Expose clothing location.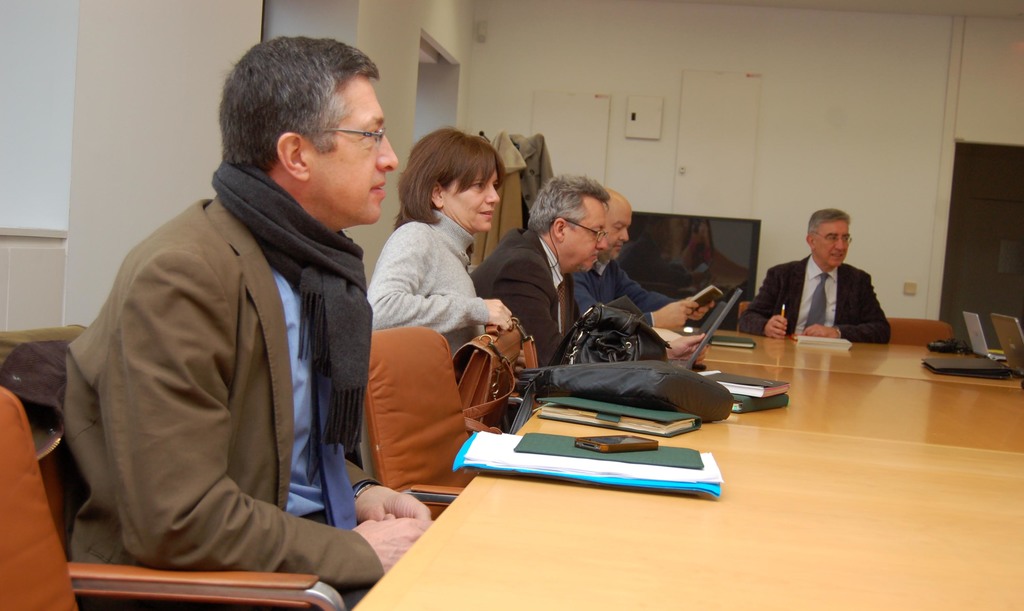
Exposed at 571, 262, 663, 326.
